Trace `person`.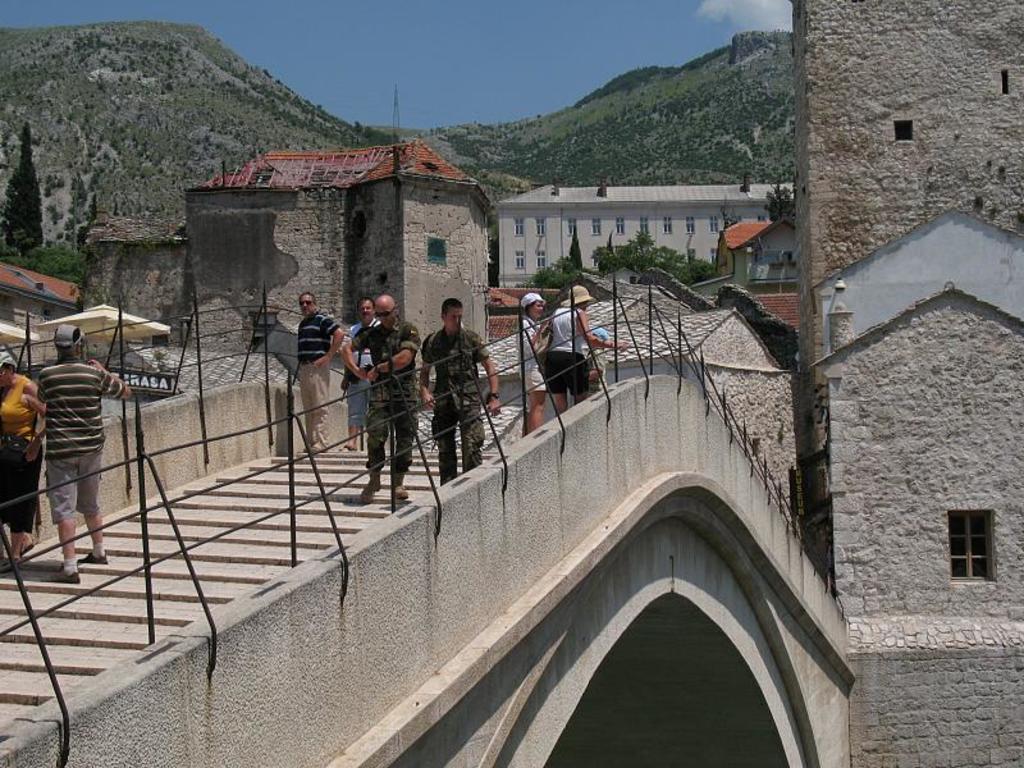
Traced to (x1=347, y1=294, x2=433, y2=521).
